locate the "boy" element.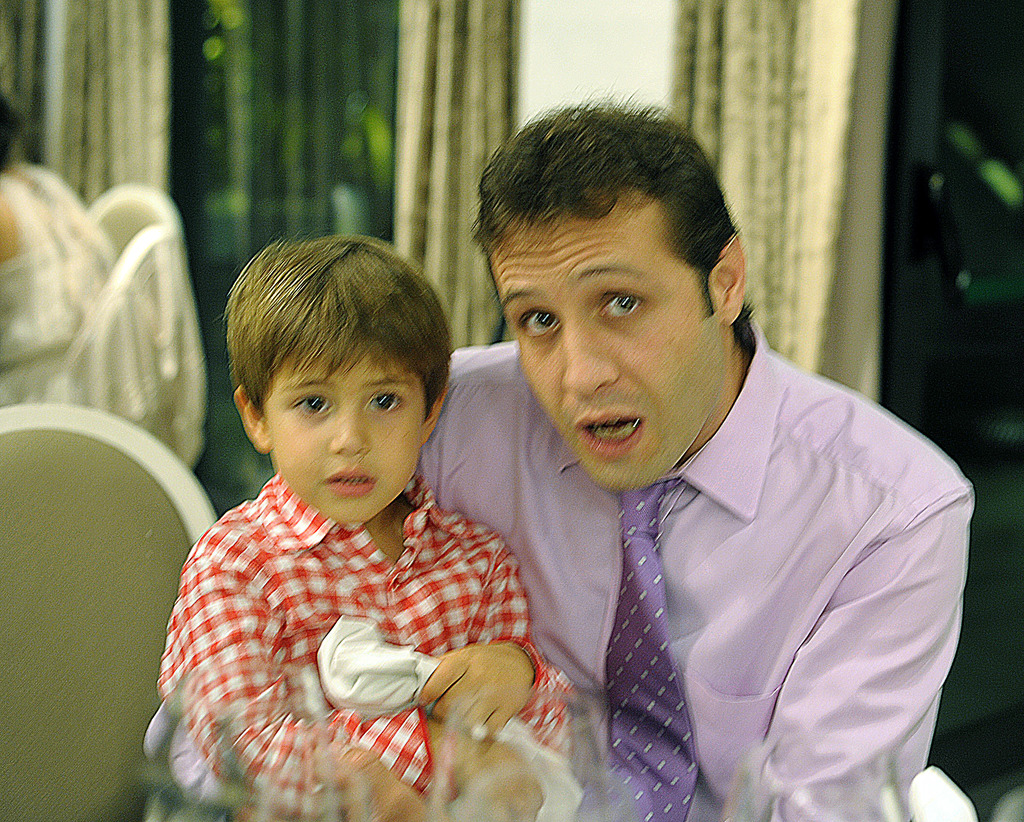
Element bbox: bbox=[157, 230, 575, 821].
